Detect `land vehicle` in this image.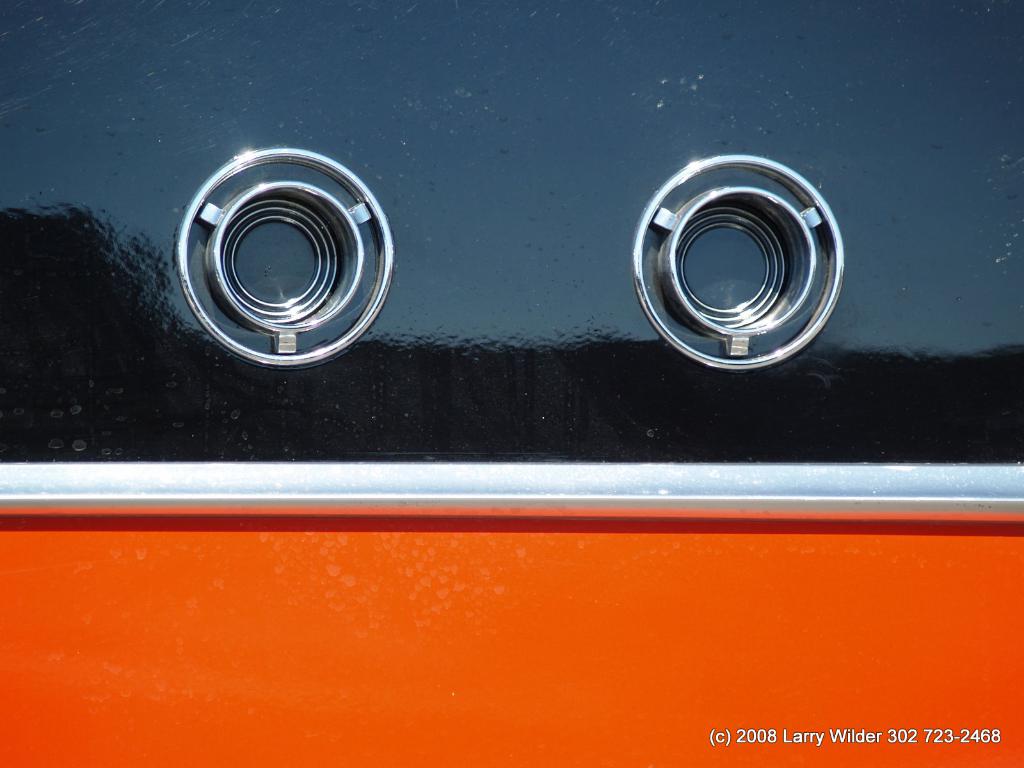
Detection: bbox(0, 102, 1023, 752).
